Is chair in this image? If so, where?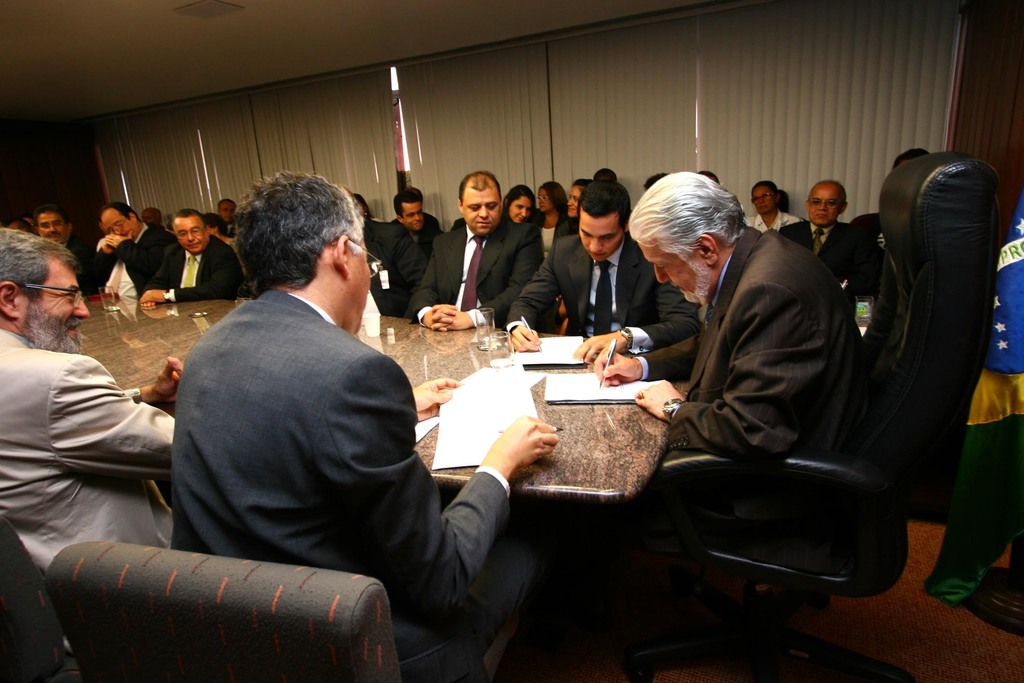
Yes, at x1=36, y1=536, x2=401, y2=682.
